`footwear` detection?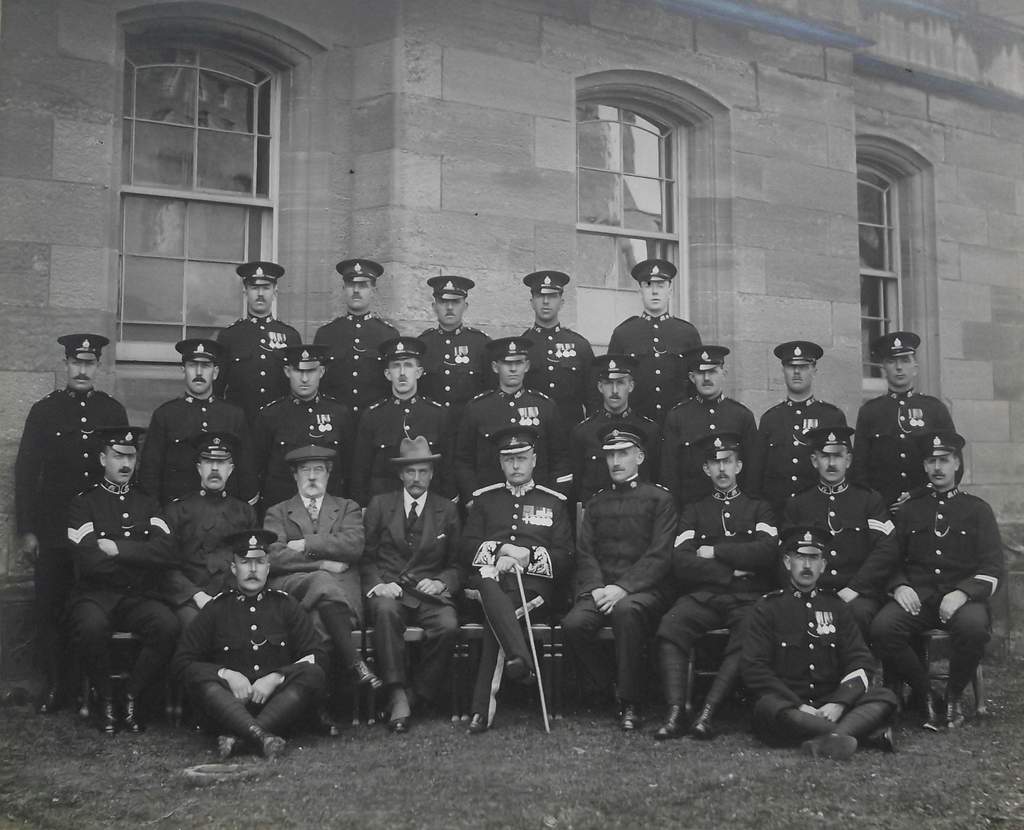
select_region(390, 712, 415, 731)
